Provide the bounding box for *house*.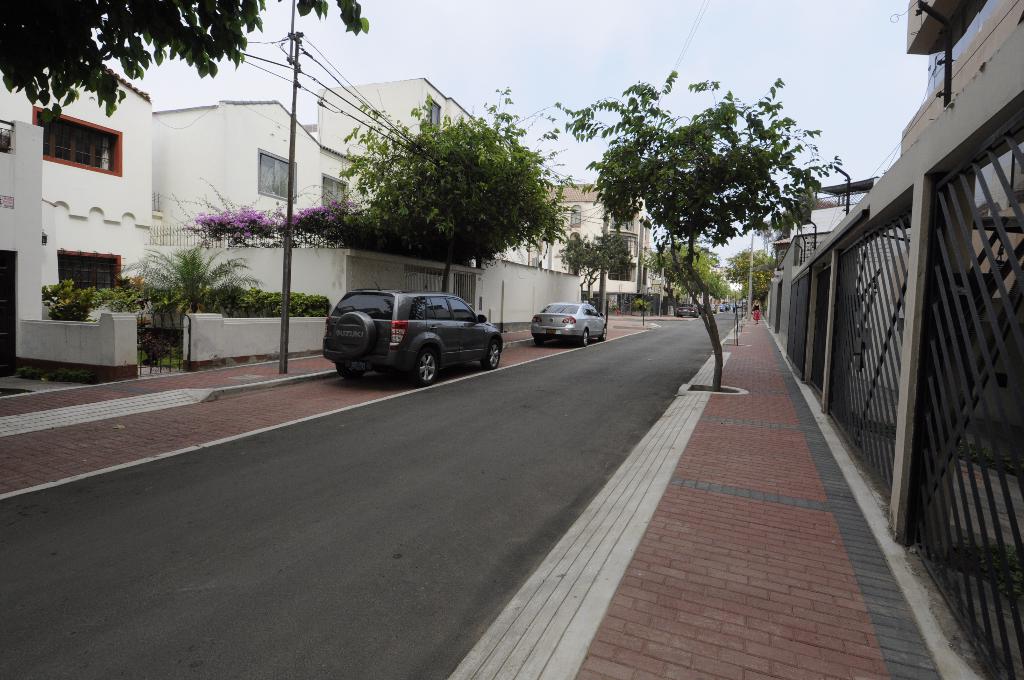
(x1=0, y1=73, x2=329, y2=362).
